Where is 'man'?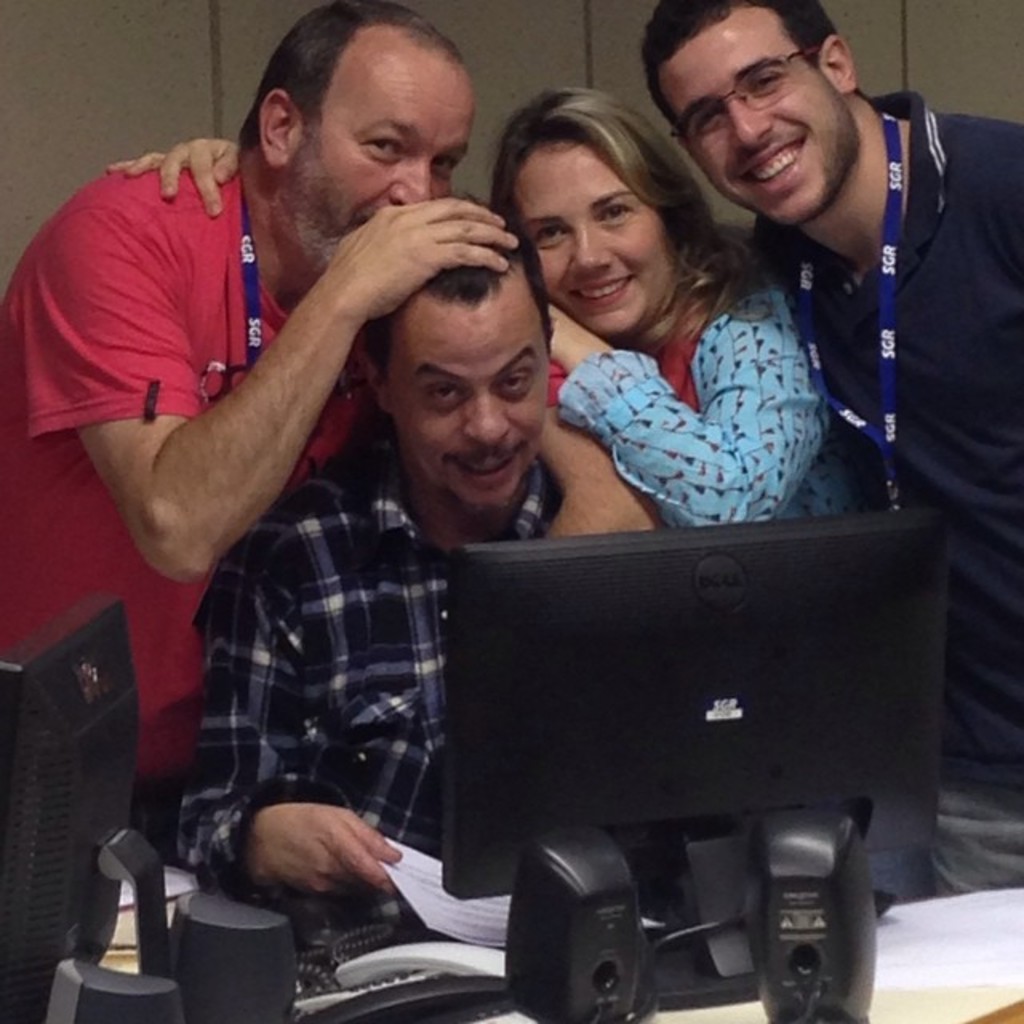
<bbox>163, 197, 566, 909</bbox>.
